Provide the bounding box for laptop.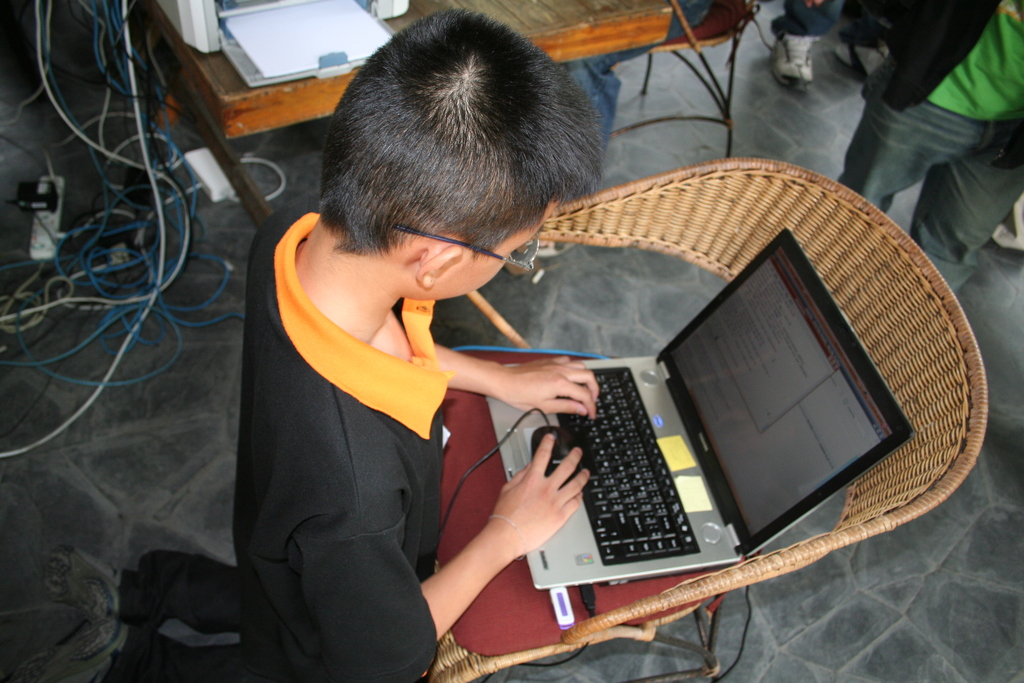
bbox=[488, 230, 911, 589].
